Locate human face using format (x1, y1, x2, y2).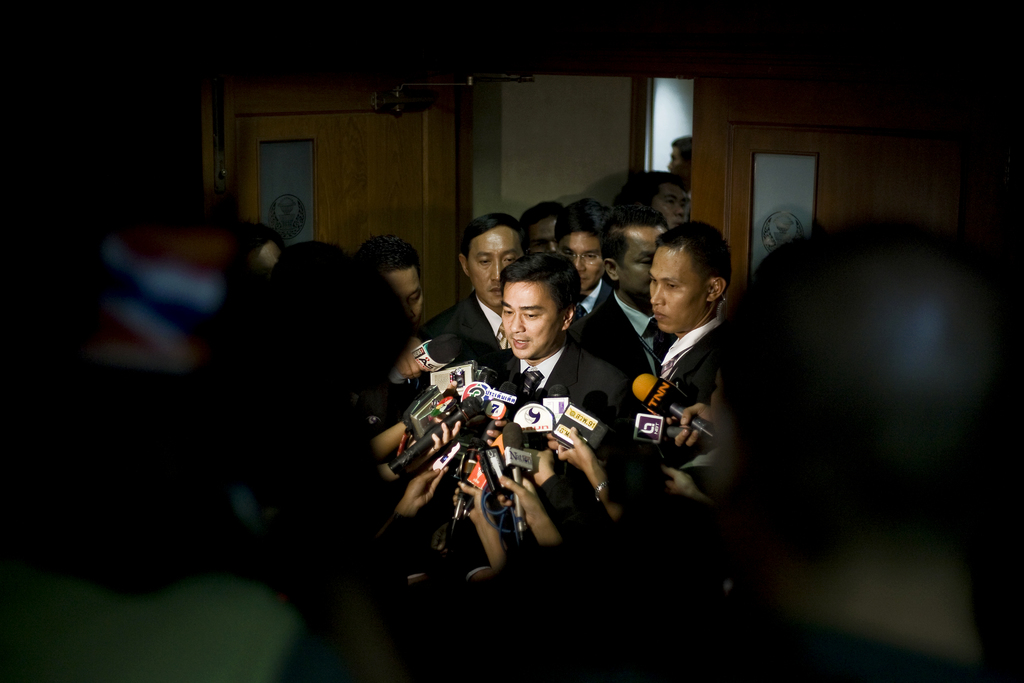
(557, 229, 604, 292).
